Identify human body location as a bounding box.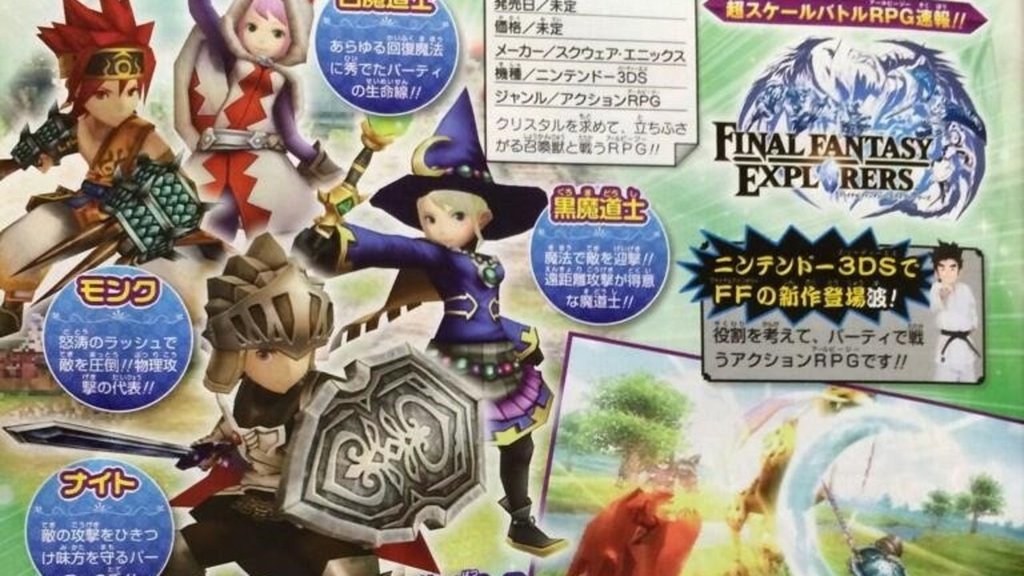
(x1=0, y1=0, x2=174, y2=358).
